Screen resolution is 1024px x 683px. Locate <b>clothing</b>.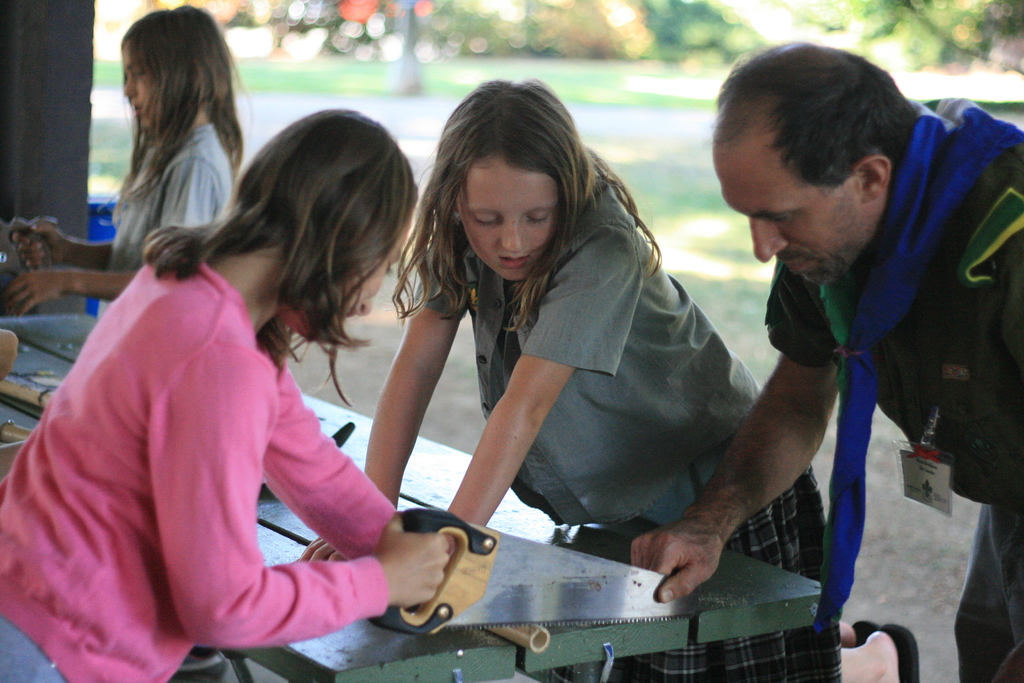
rect(0, 254, 404, 682).
